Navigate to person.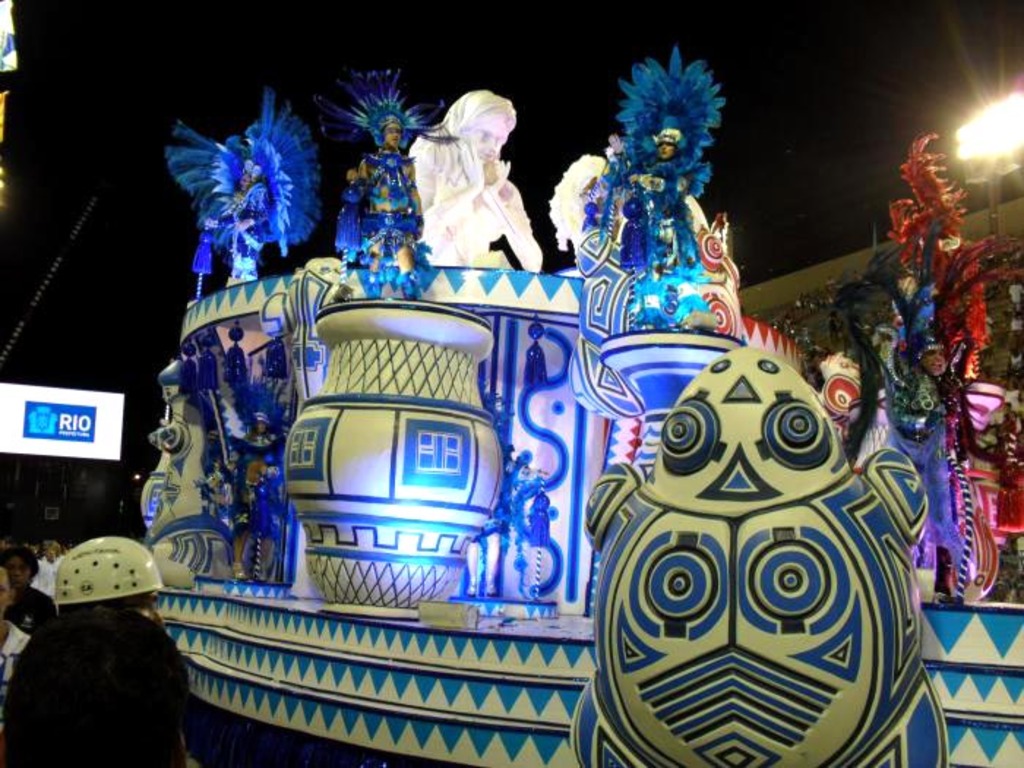
Navigation target: 9, 530, 186, 767.
